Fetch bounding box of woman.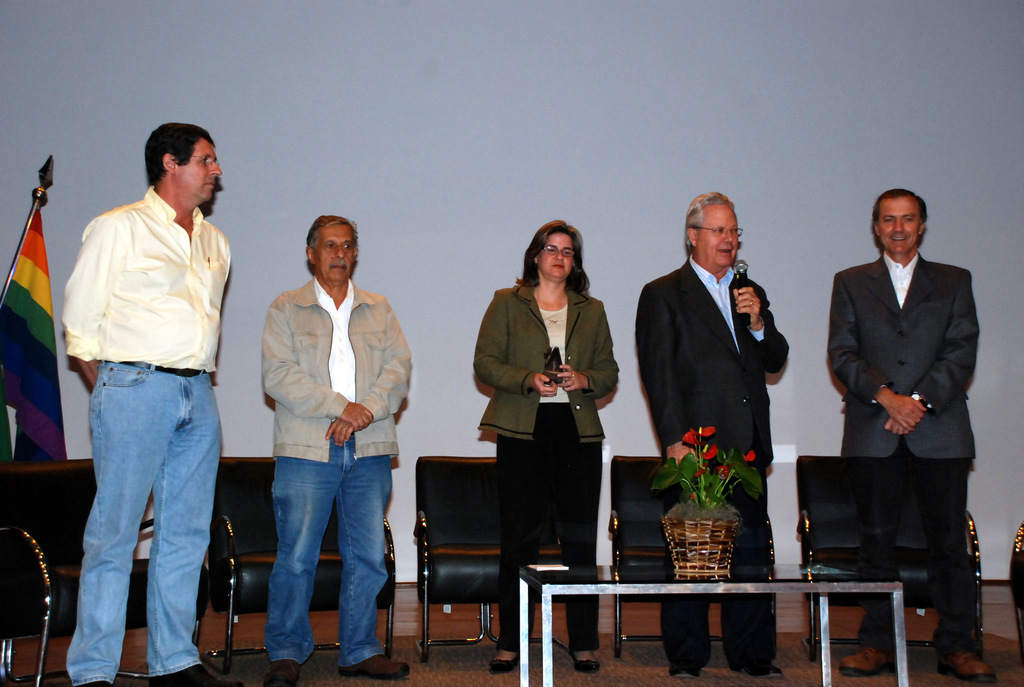
Bbox: select_region(462, 226, 623, 617).
